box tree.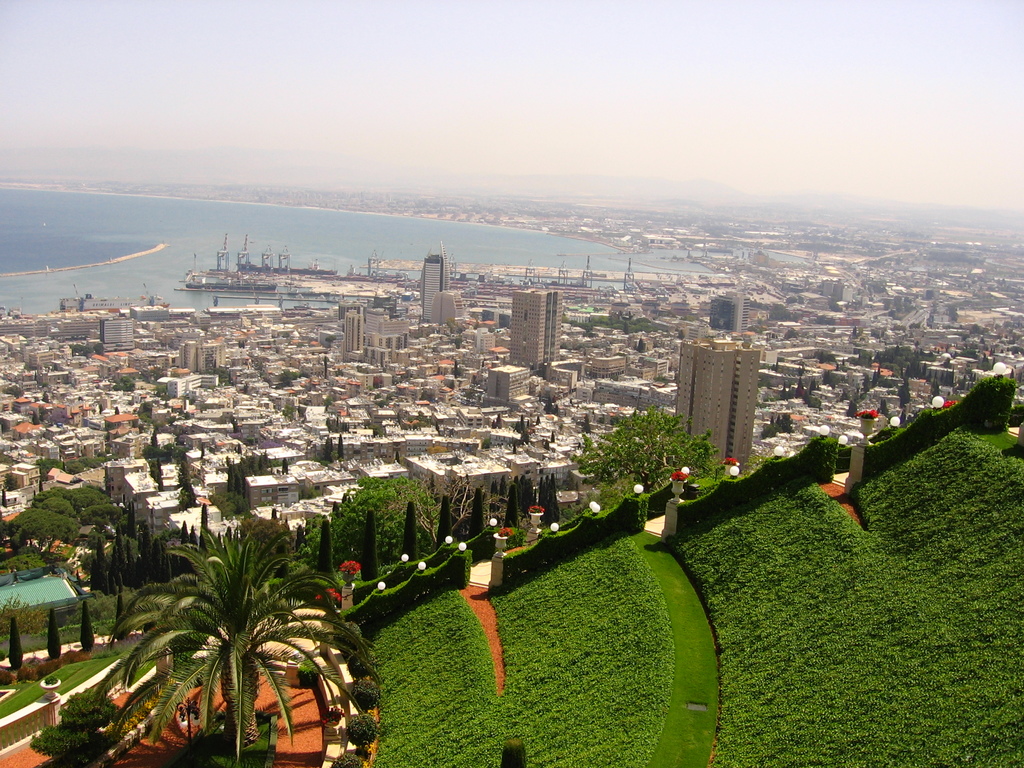
(x1=515, y1=415, x2=526, y2=431).
